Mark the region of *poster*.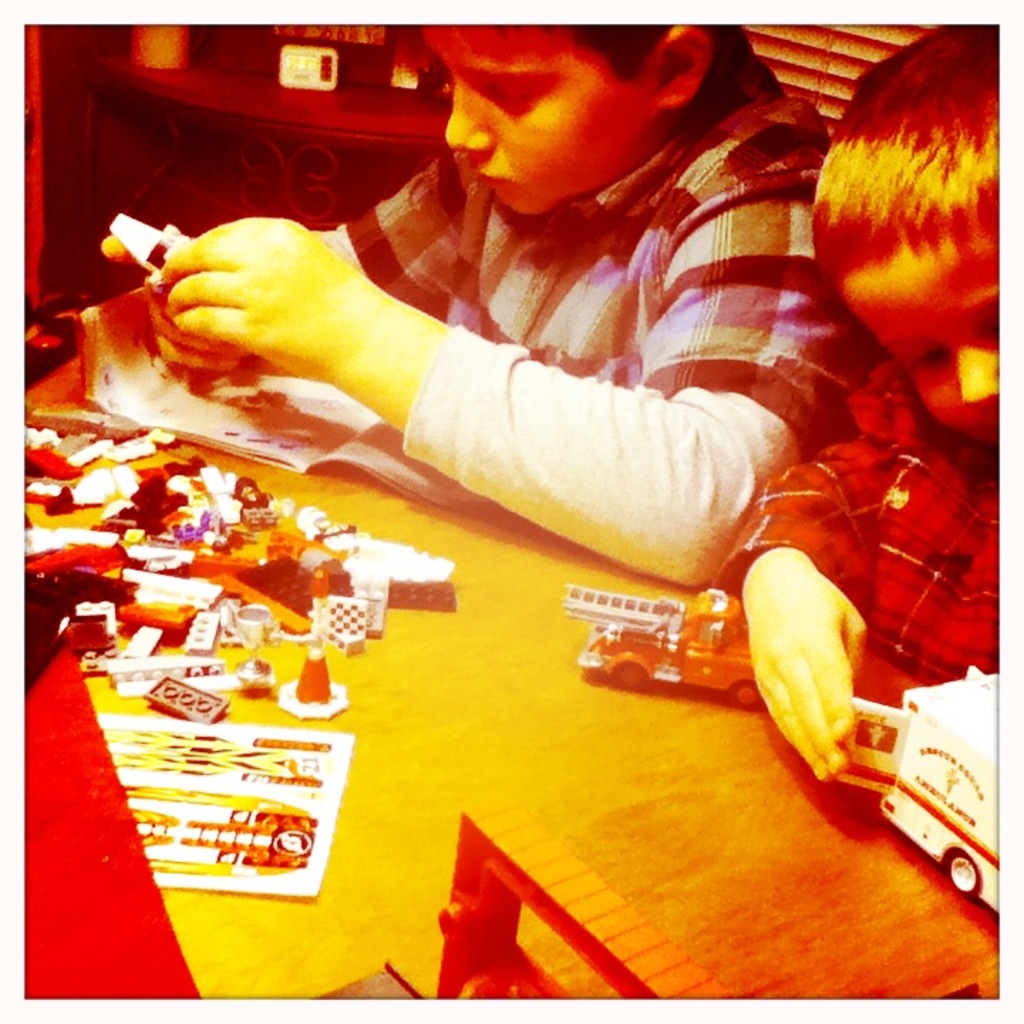
Region: {"x1": 98, "y1": 720, "x2": 351, "y2": 895}.
